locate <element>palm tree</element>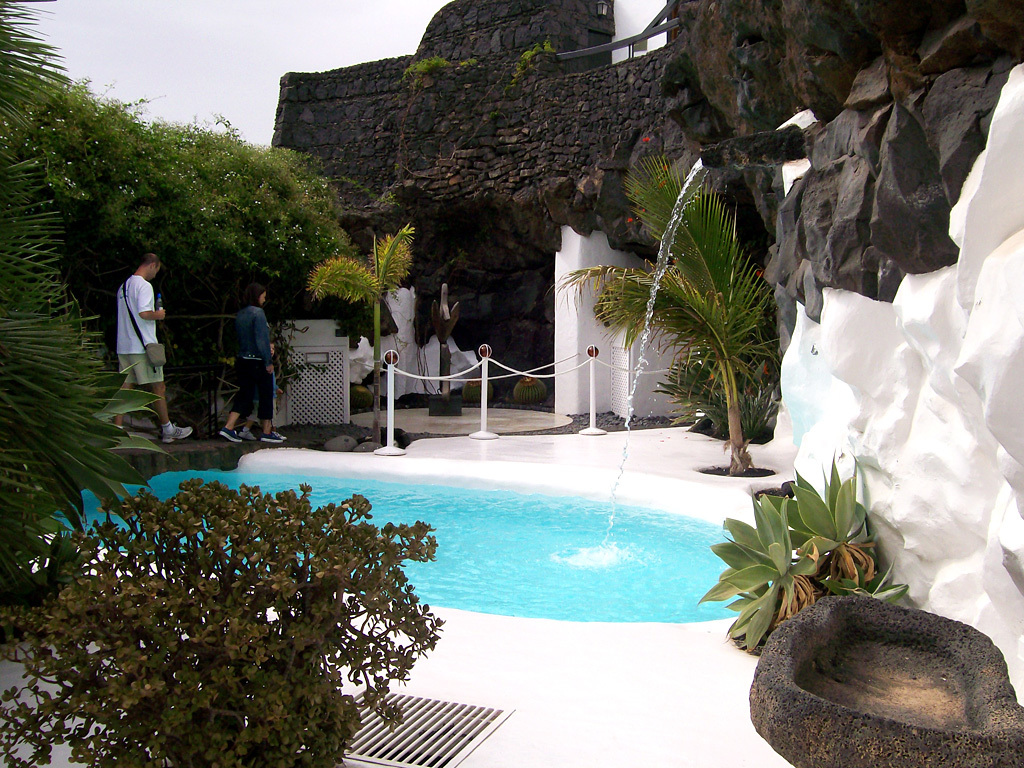
locate(596, 218, 788, 460)
